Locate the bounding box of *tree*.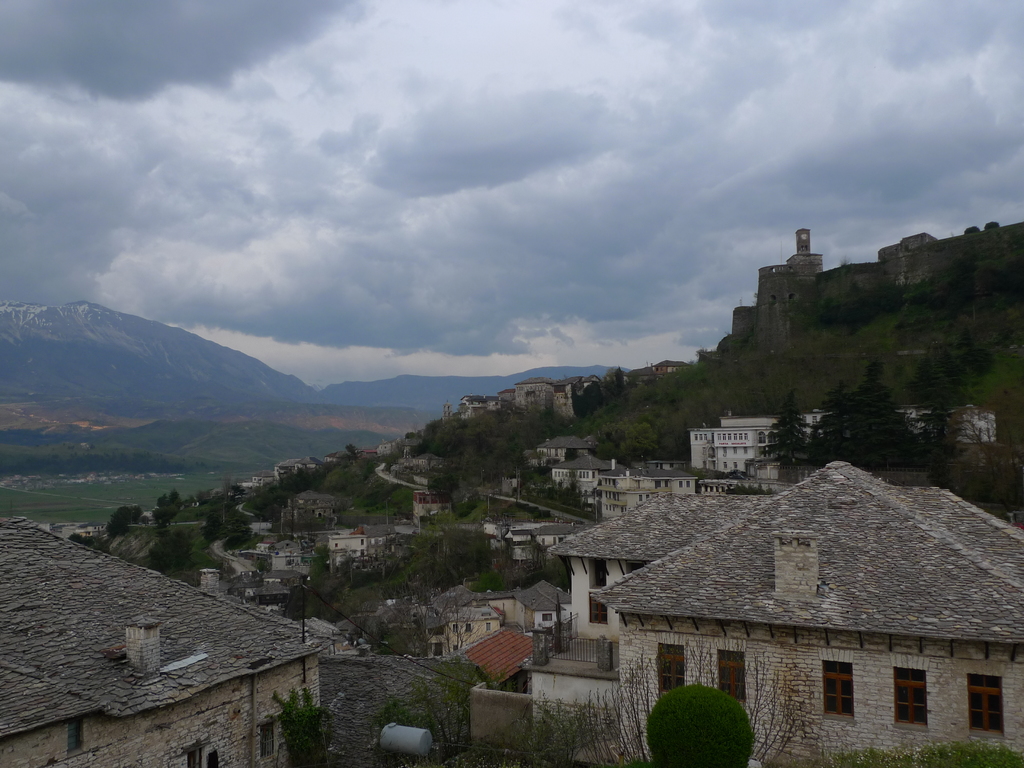
Bounding box: box=[221, 531, 255, 555].
